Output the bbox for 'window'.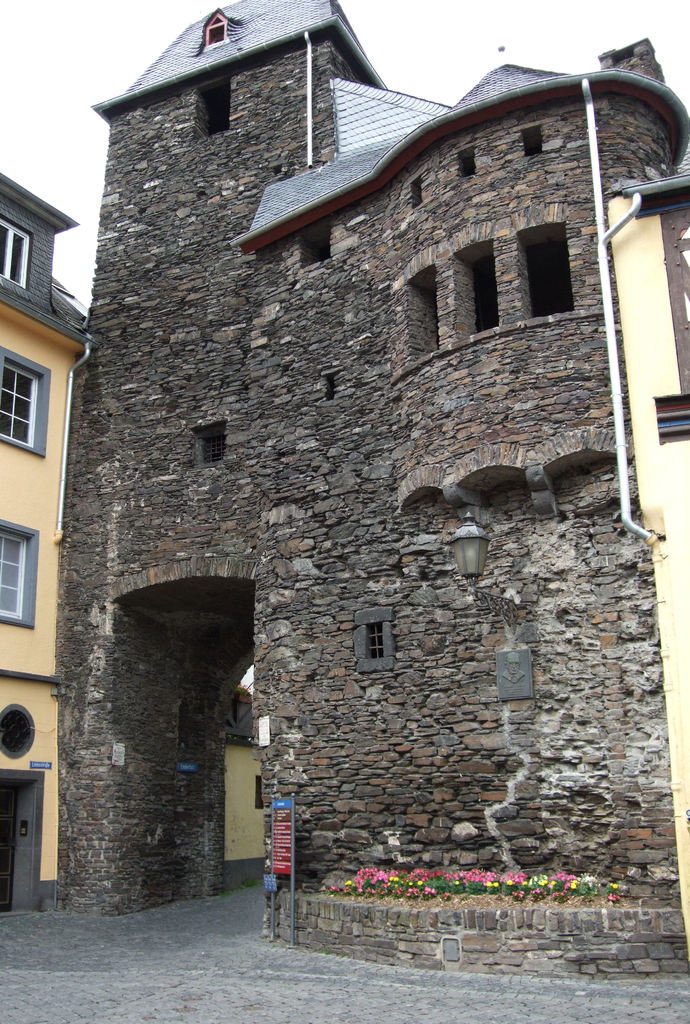
detection(0, 522, 43, 630).
